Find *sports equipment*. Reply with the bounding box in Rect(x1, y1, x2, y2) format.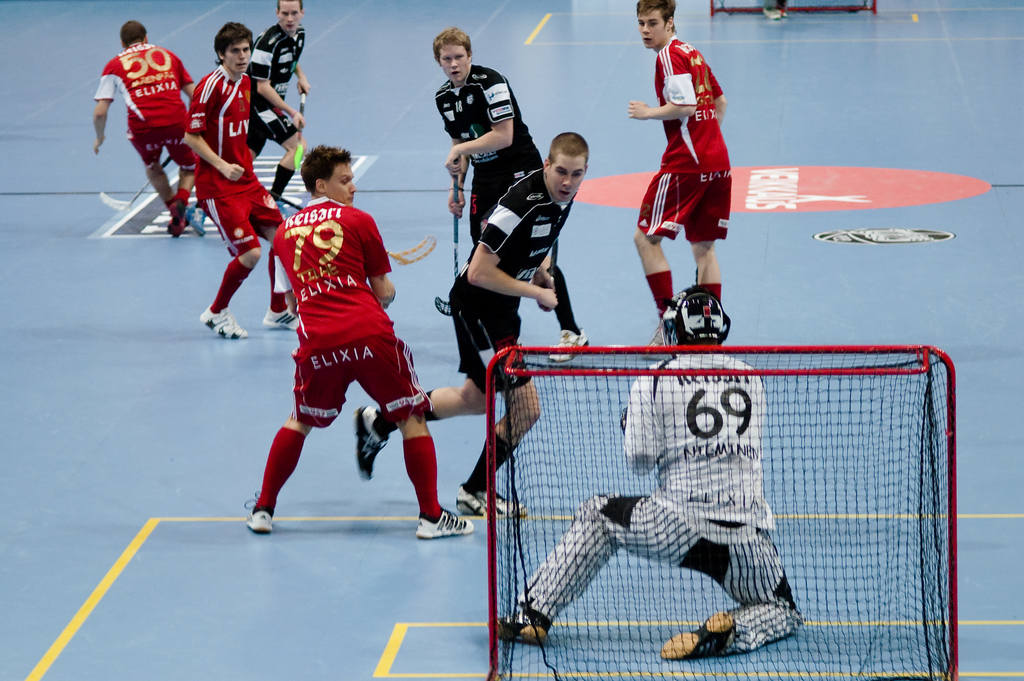
Rect(390, 234, 442, 266).
